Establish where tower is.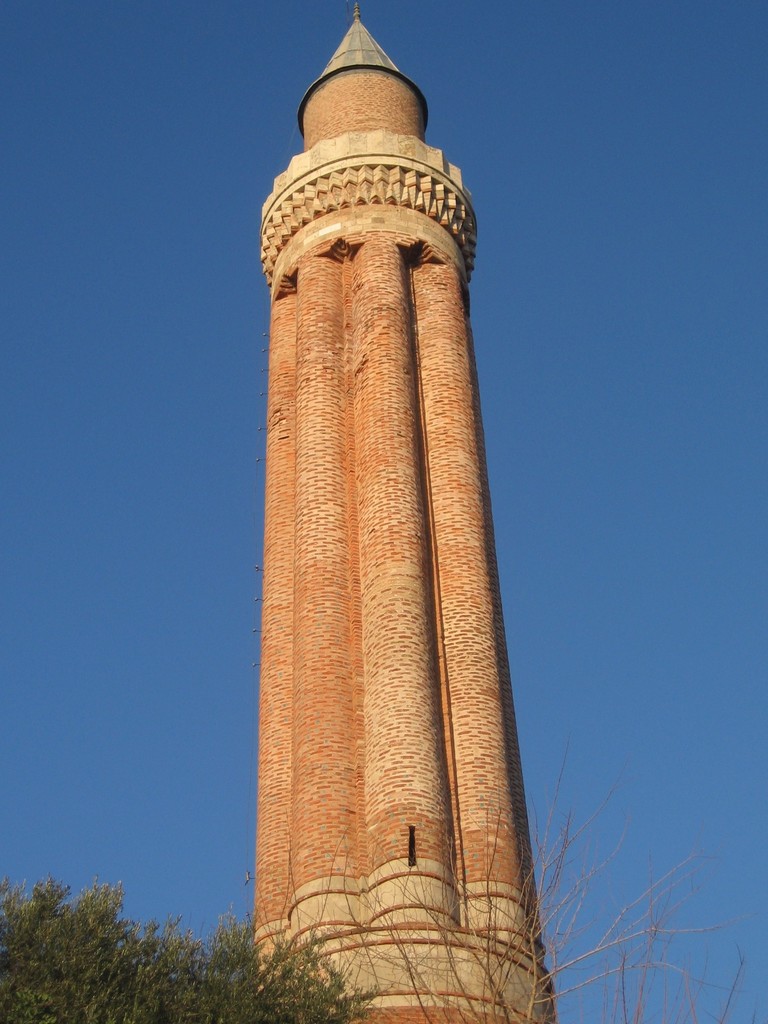
Established at x1=229, y1=0, x2=554, y2=957.
